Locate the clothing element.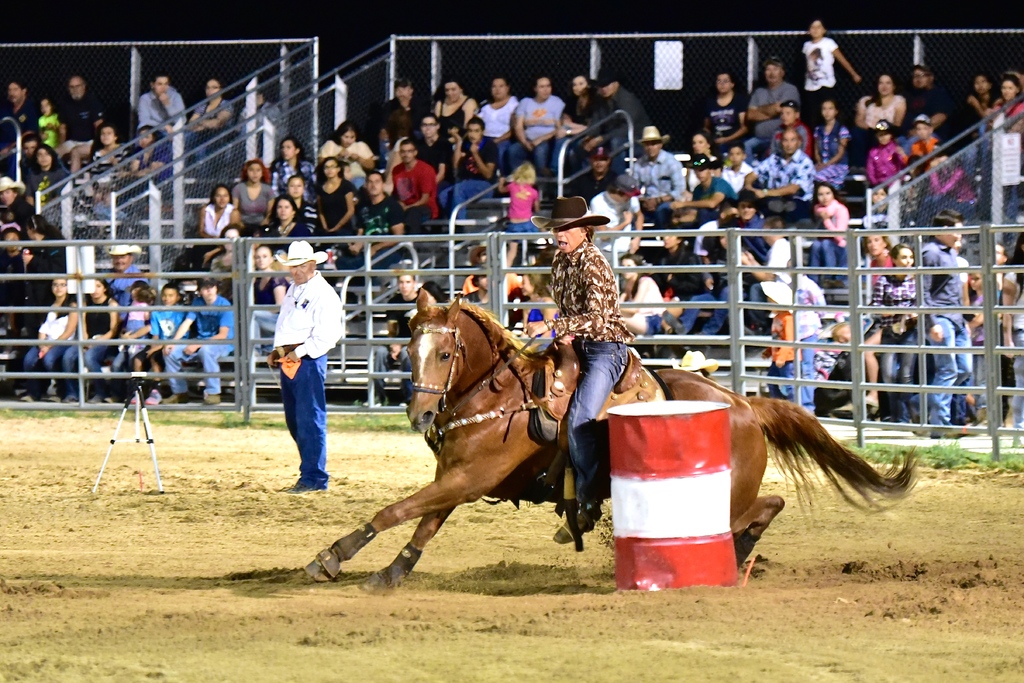
Element bbox: Rect(855, 91, 902, 140).
